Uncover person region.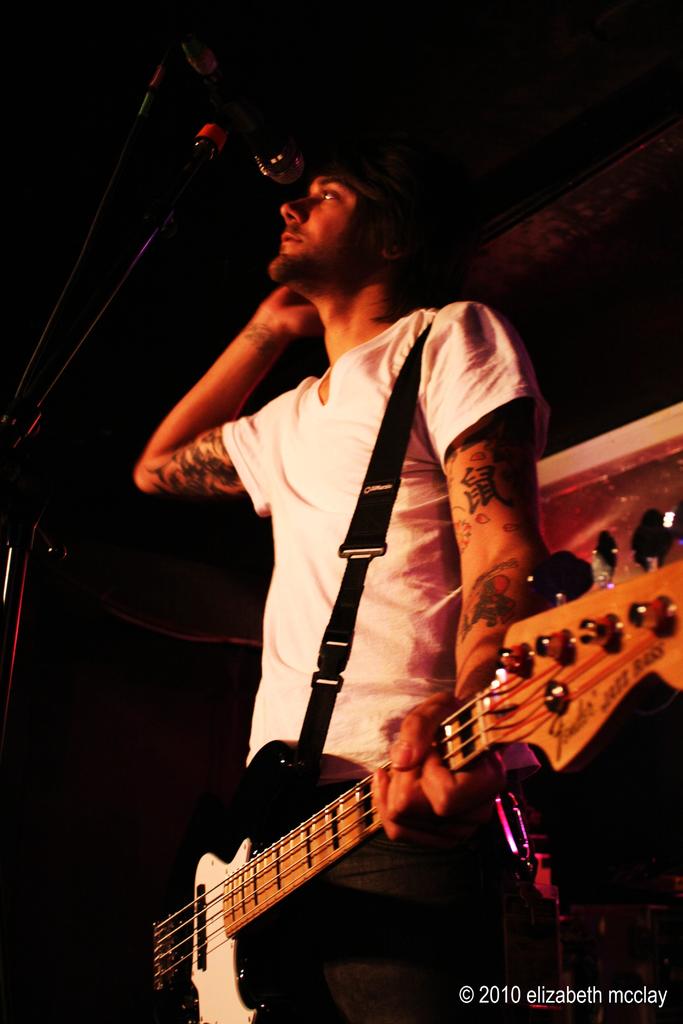
Uncovered: bbox(128, 135, 541, 1023).
